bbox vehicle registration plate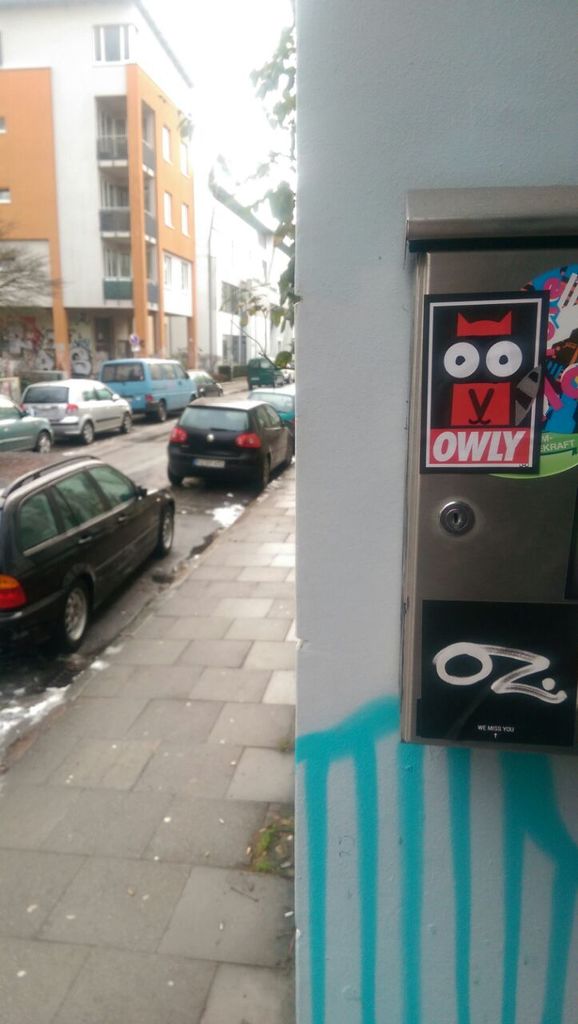
(left=18, top=405, right=65, bottom=424)
